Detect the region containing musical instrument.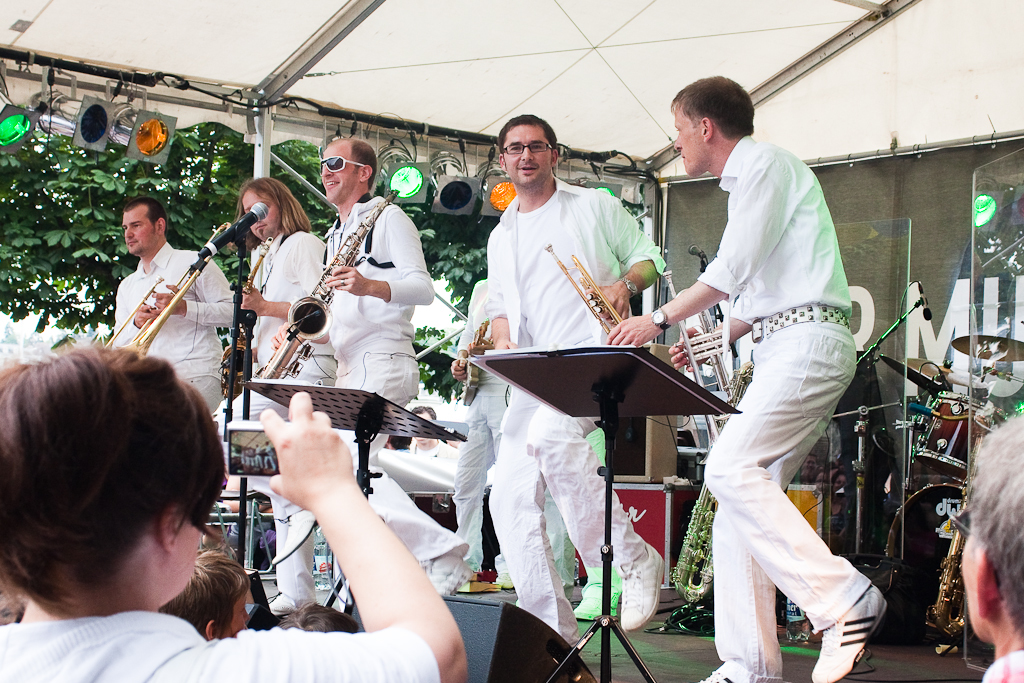
{"x1": 877, "y1": 476, "x2": 958, "y2": 621}.
